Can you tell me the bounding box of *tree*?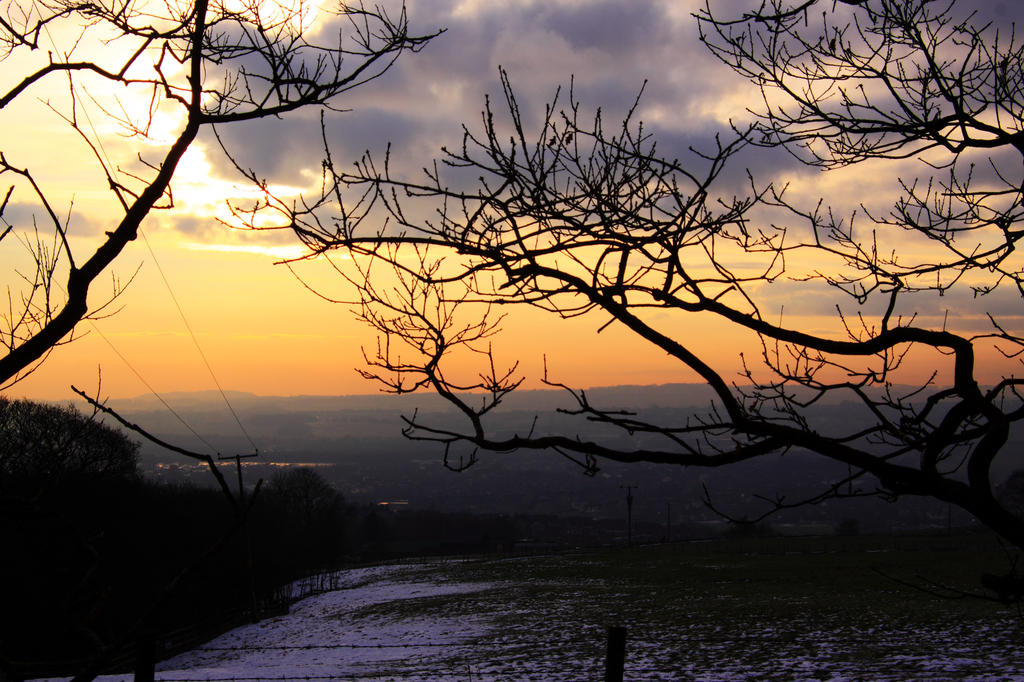
bbox(271, 0, 1023, 498).
